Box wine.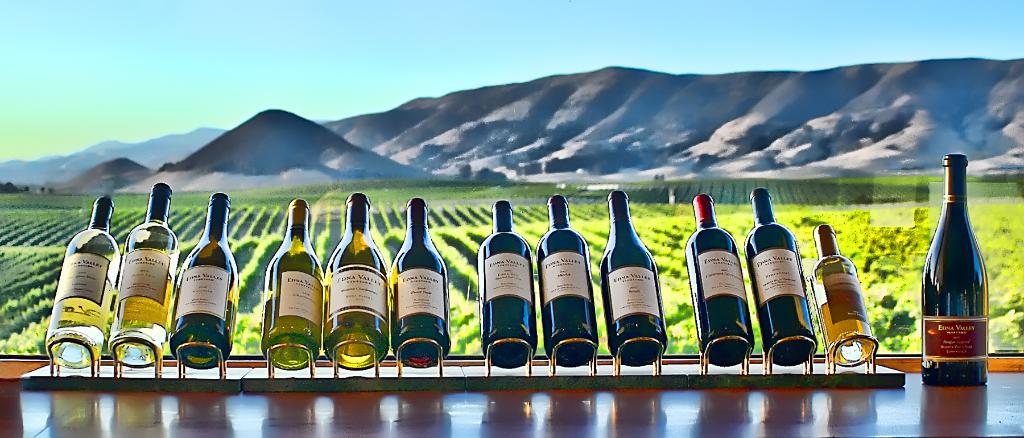
x1=685 y1=191 x2=757 y2=366.
